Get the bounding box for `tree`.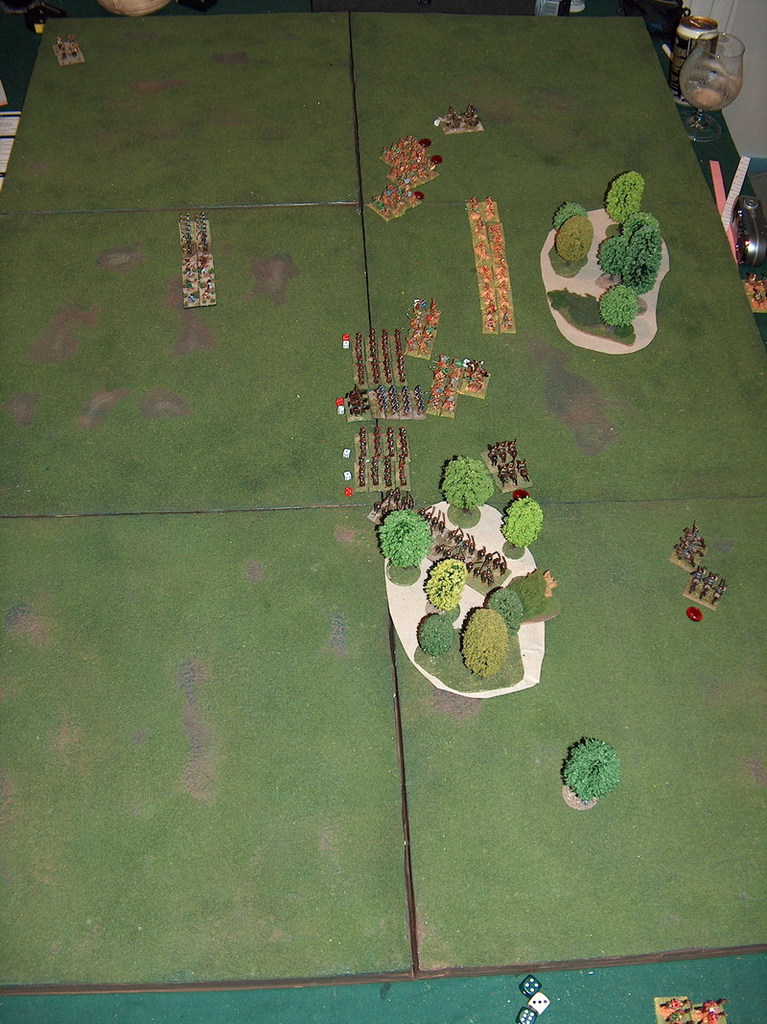
{"left": 376, "top": 510, "right": 434, "bottom": 570}.
